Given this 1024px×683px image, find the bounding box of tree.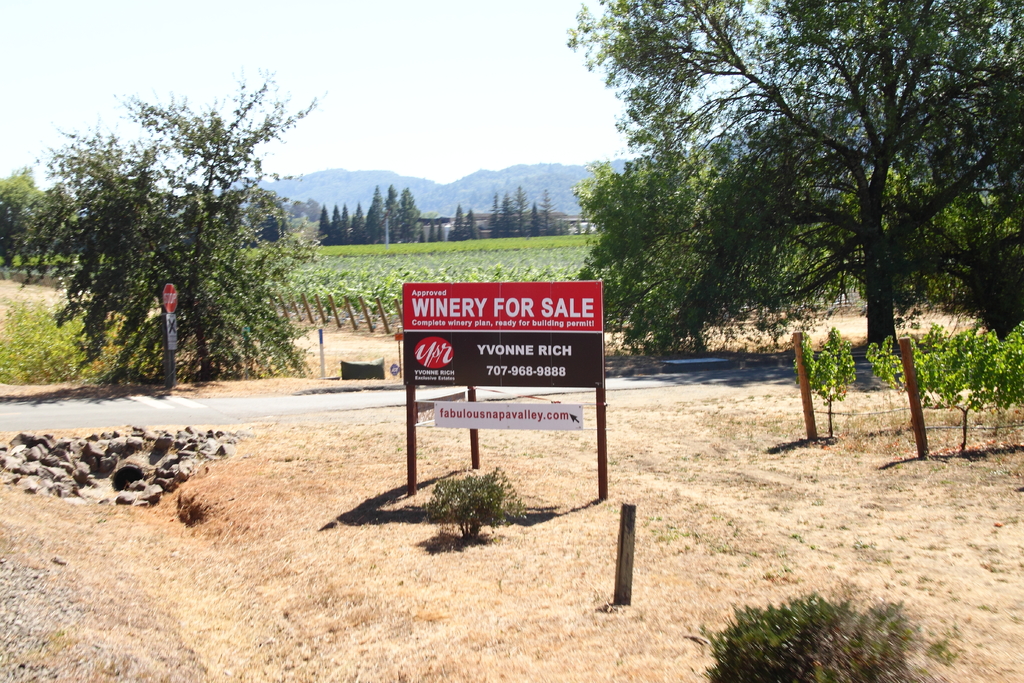
<bbox>321, 185, 420, 240</bbox>.
